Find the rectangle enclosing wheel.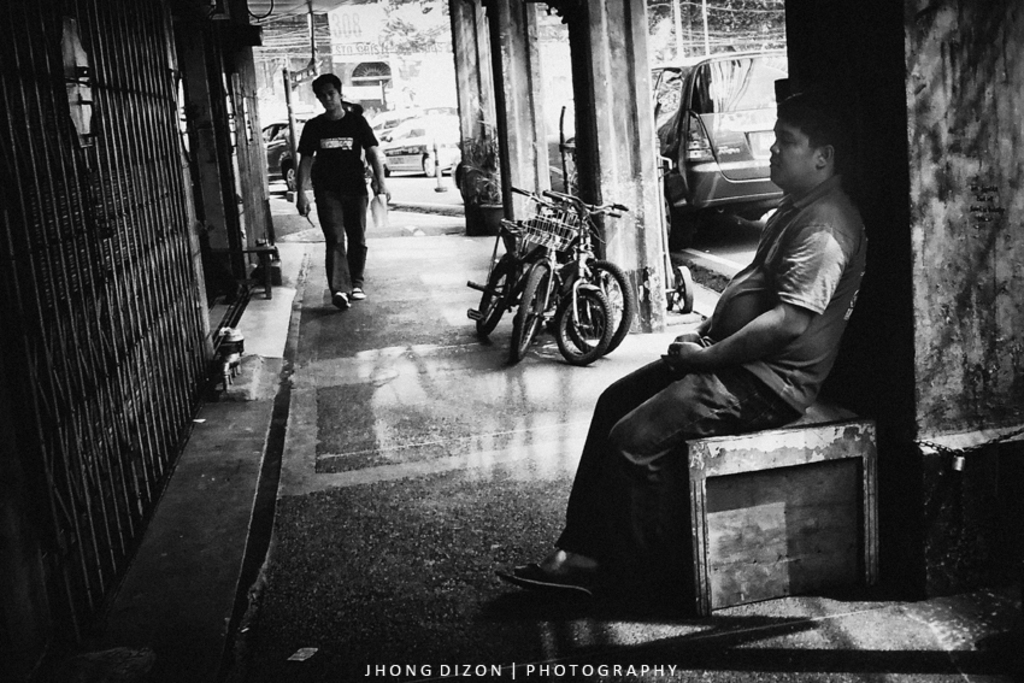
Rect(678, 263, 694, 312).
